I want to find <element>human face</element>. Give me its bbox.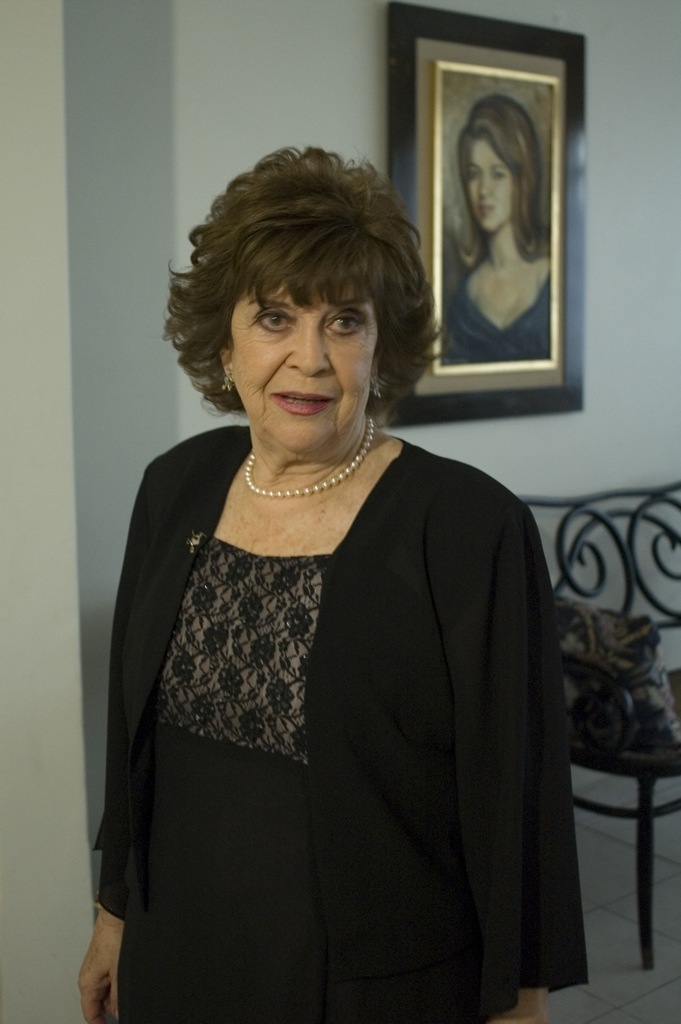
(left=236, top=282, right=382, bottom=455).
